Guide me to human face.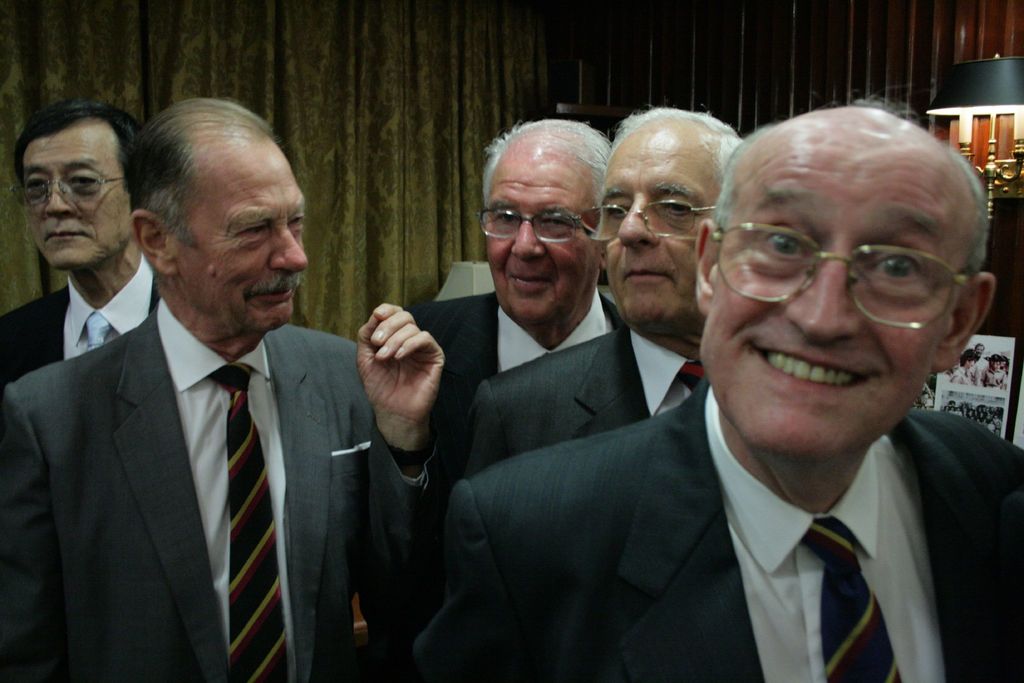
Guidance: {"x1": 22, "y1": 121, "x2": 131, "y2": 269}.
